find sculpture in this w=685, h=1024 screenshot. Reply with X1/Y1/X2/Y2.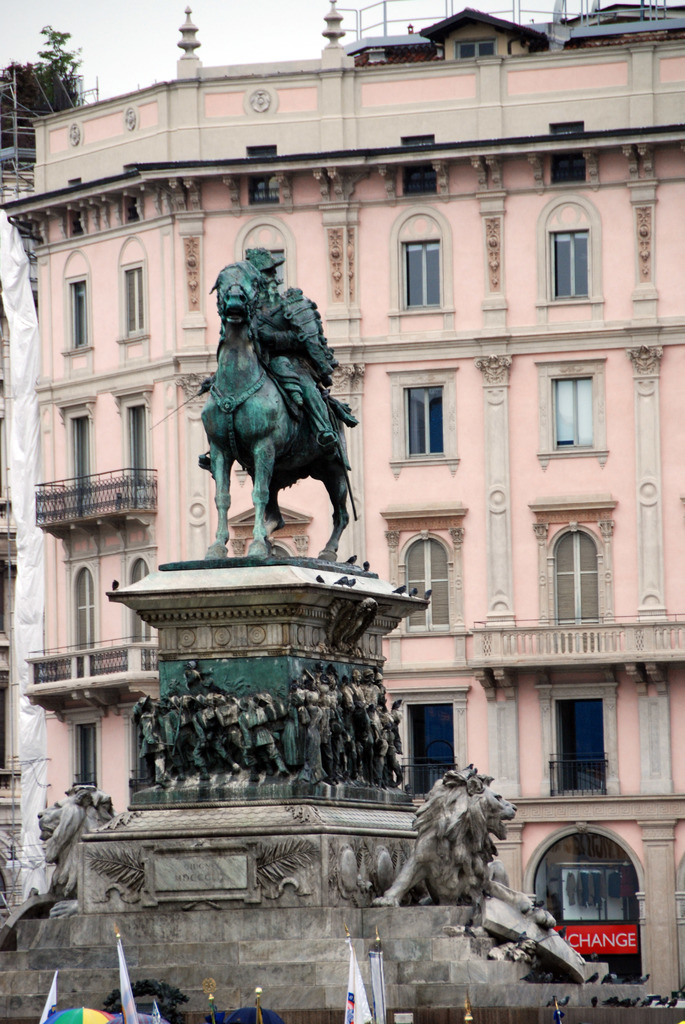
367/759/512/932.
